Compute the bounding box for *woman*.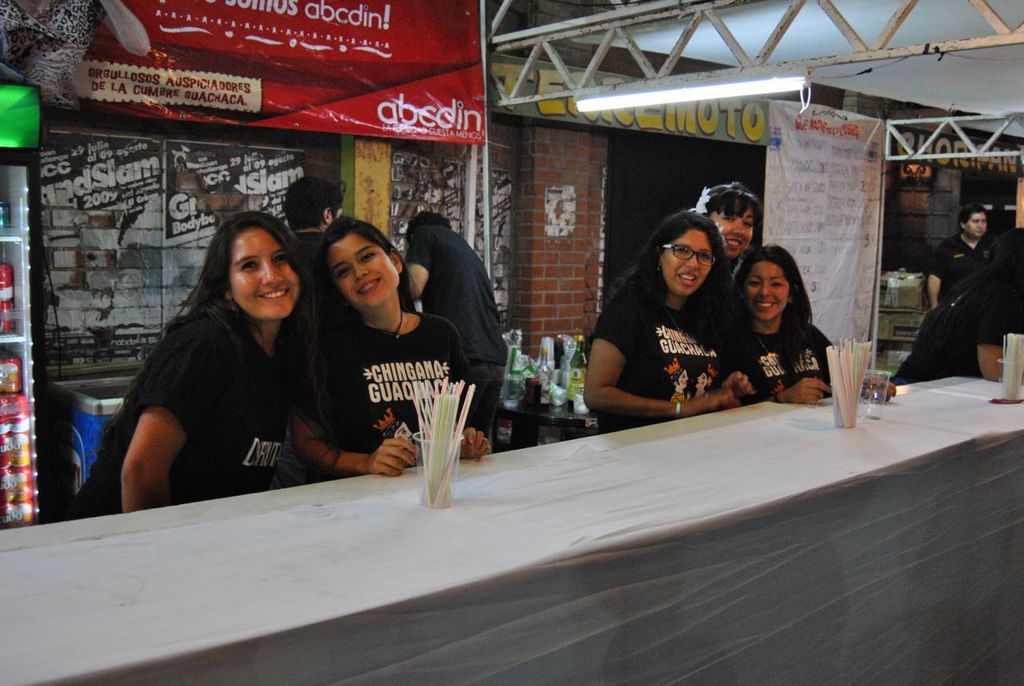
(582,218,755,435).
